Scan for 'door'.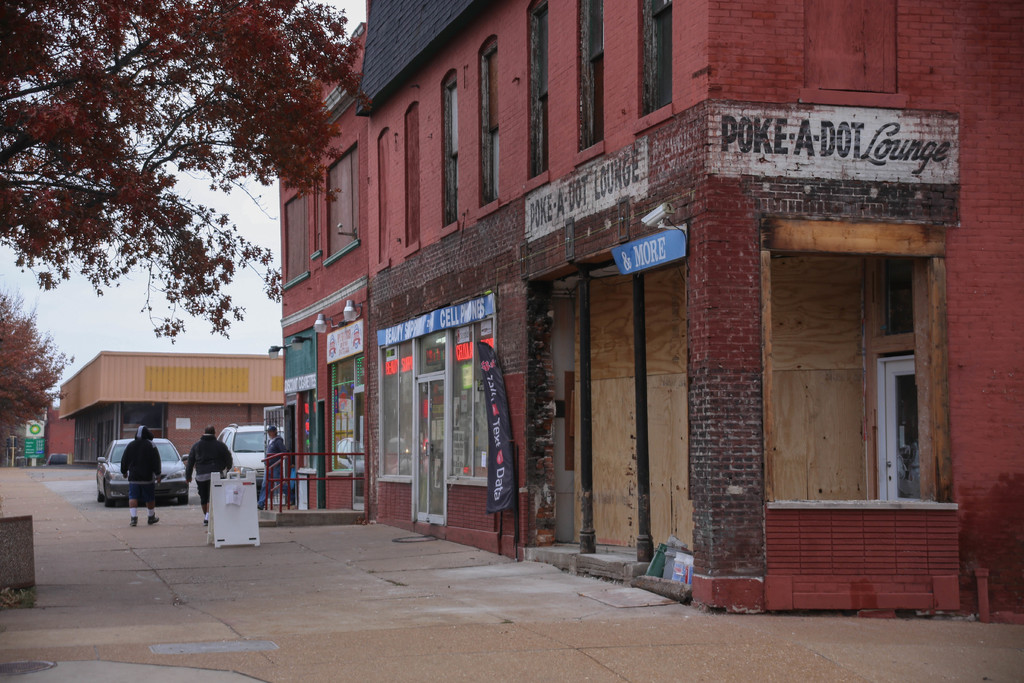
Scan result: 315, 404, 330, 514.
